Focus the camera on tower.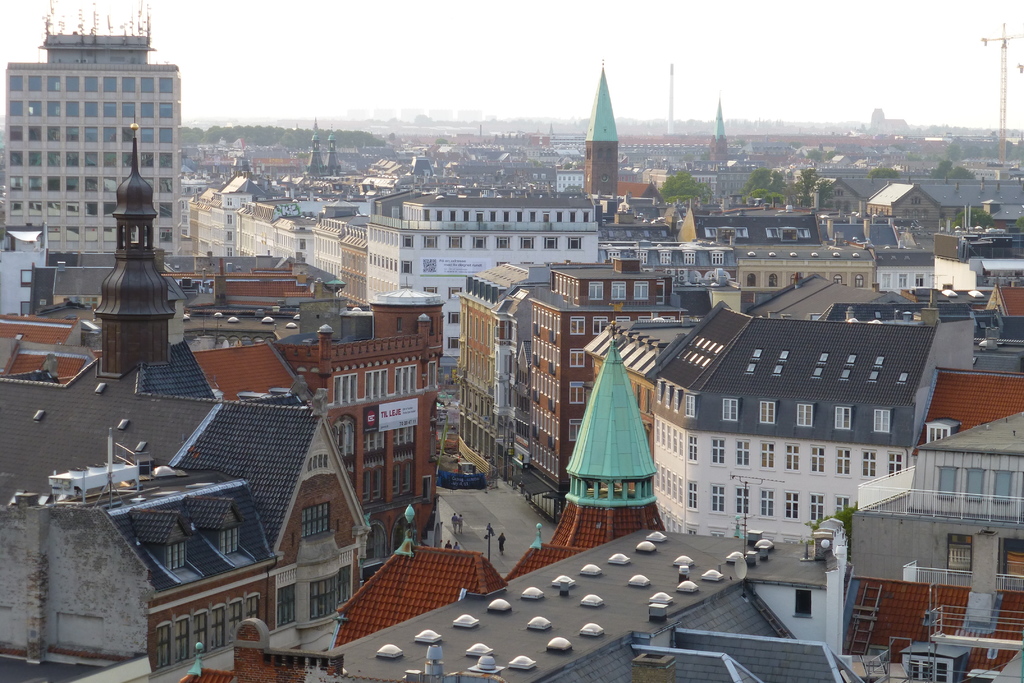
Focus region: pyautogui.locateOnScreen(302, 129, 332, 179).
